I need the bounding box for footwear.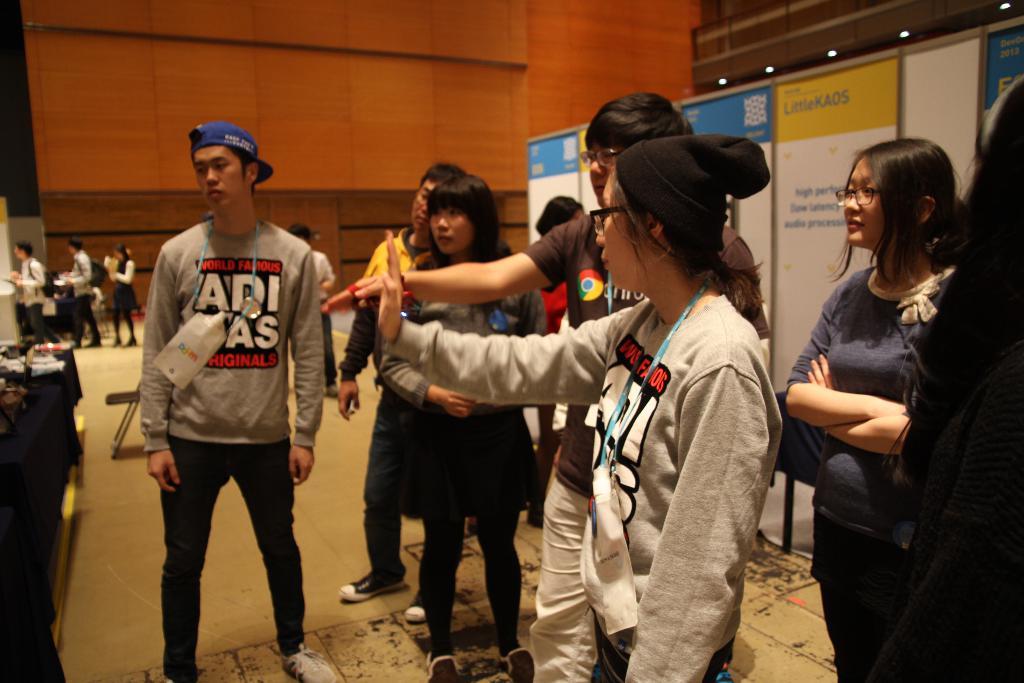
Here it is: bbox(124, 334, 137, 349).
